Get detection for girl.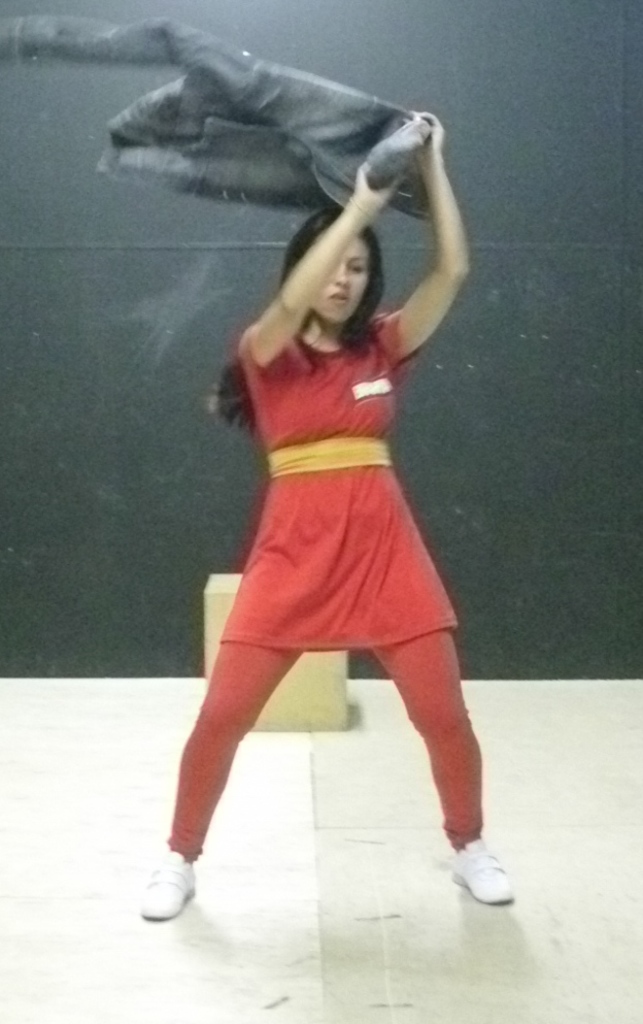
Detection: [left=138, top=109, right=519, bottom=922].
